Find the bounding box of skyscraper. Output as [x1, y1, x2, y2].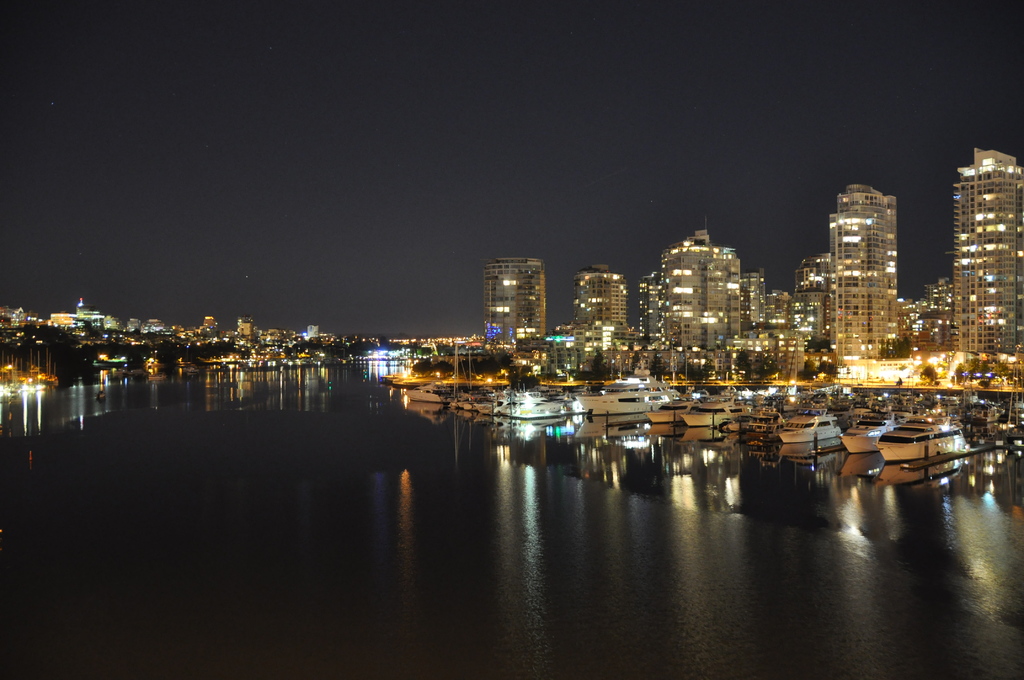
[641, 229, 798, 357].
